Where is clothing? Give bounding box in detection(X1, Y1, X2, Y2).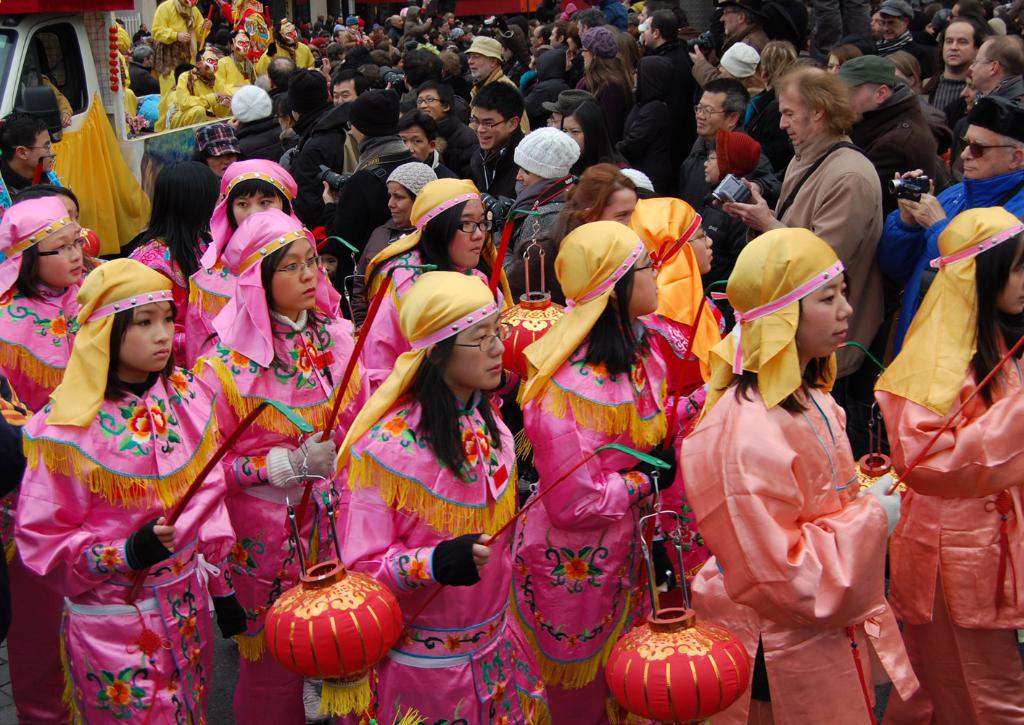
detection(680, 0, 725, 36).
